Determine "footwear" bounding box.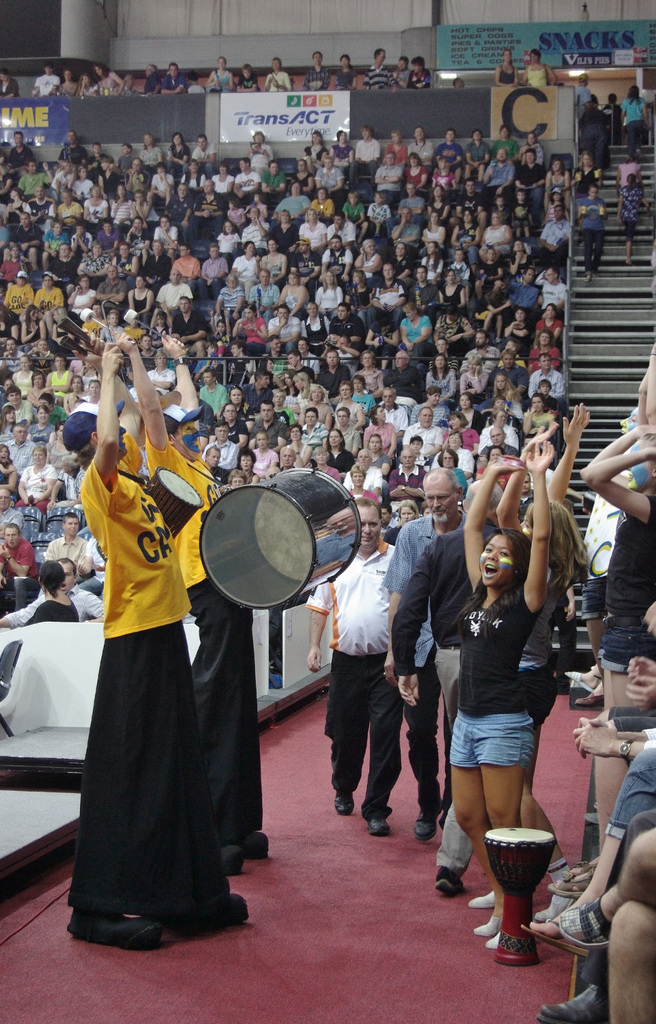
Determined: l=466, t=882, r=499, b=910.
